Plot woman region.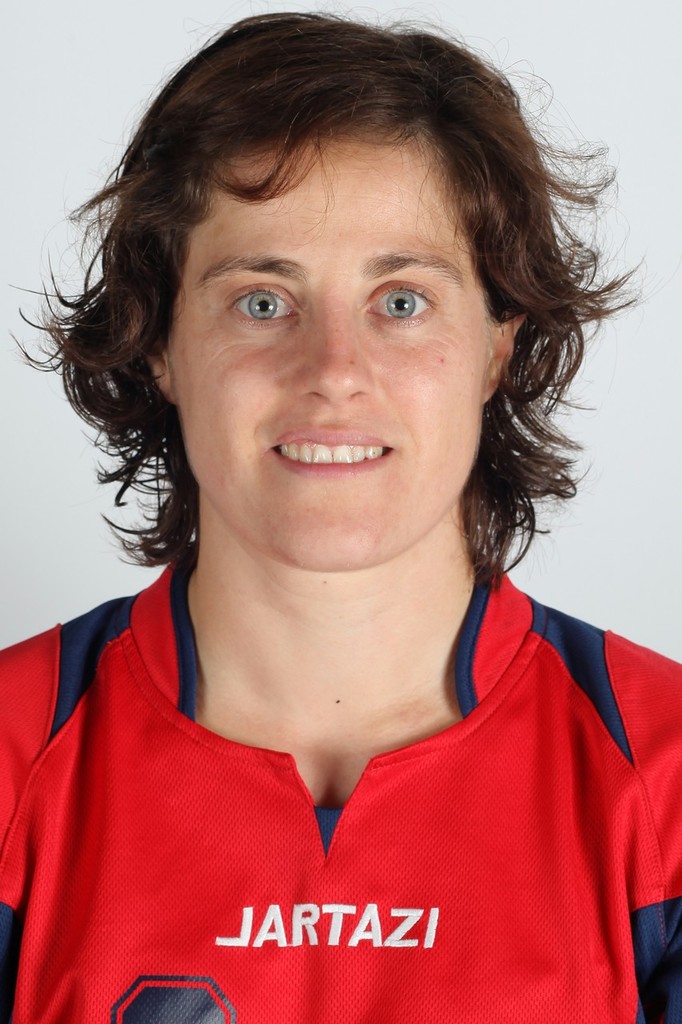
Plotted at locate(0, 0, 649, 996).
